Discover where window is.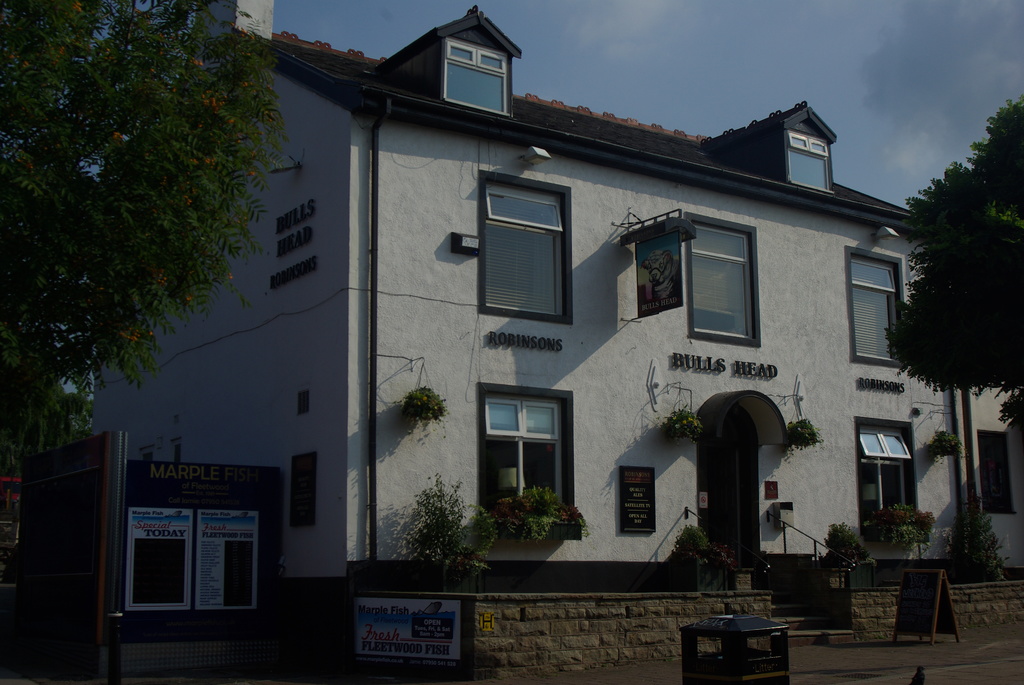
Discovered at 476:379:582:533.
